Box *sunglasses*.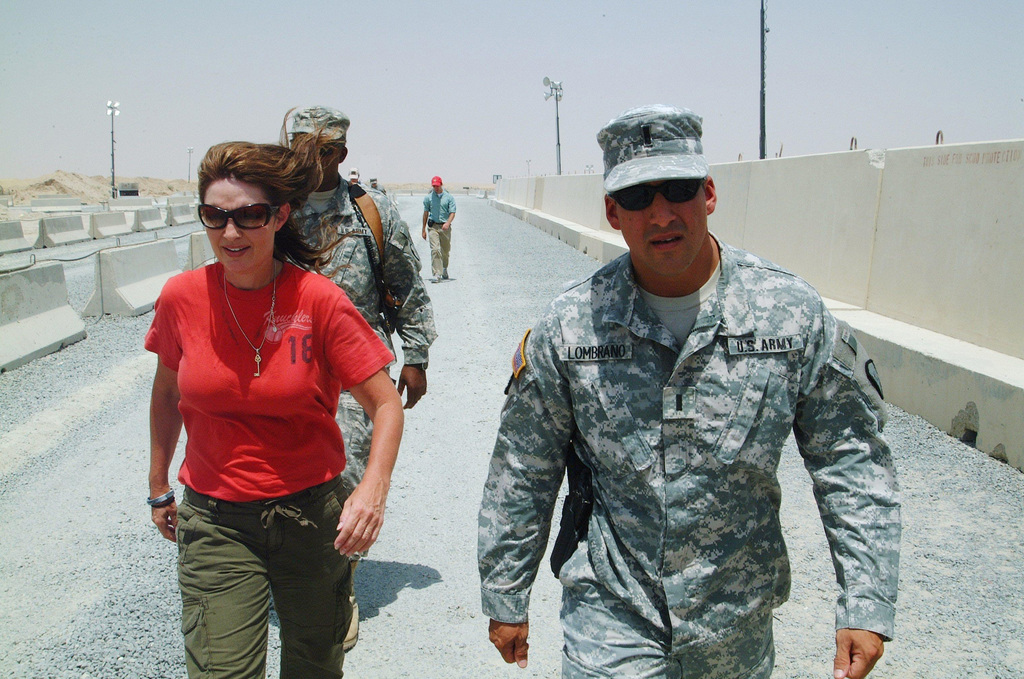
{"left": 610, "top": 180, "right": 703, "bottom": 214}.
